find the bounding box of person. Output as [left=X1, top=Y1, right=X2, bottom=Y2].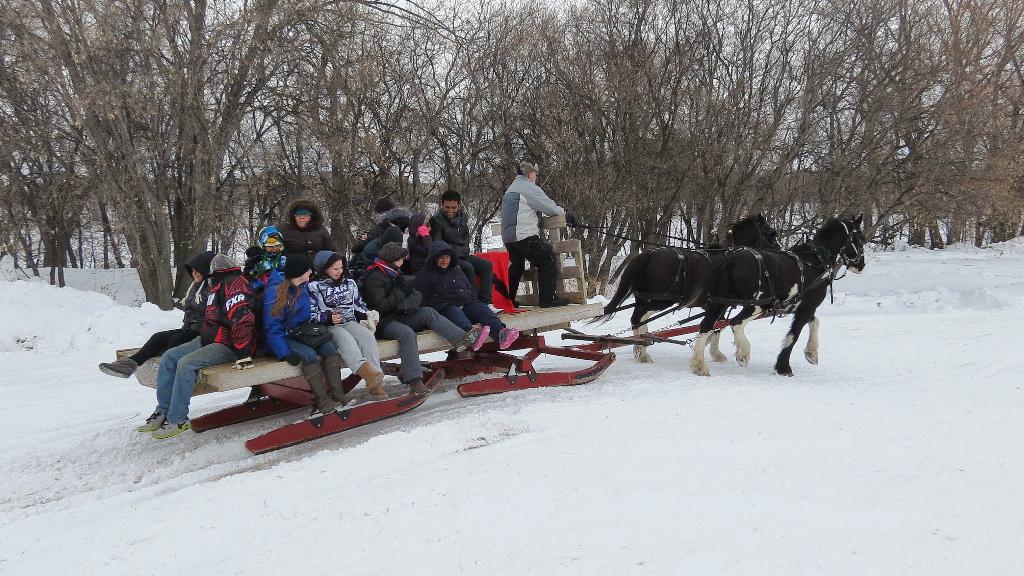
[left=346, top=227, right=386, bottom=279].
